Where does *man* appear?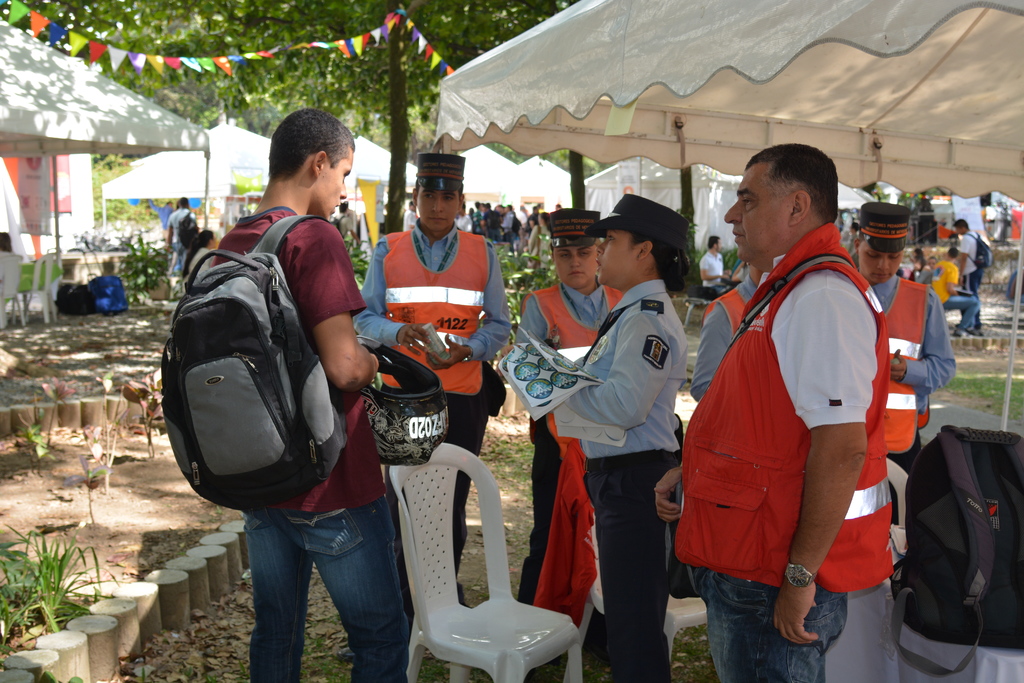
Appears at 952, 218, 986, 336.
